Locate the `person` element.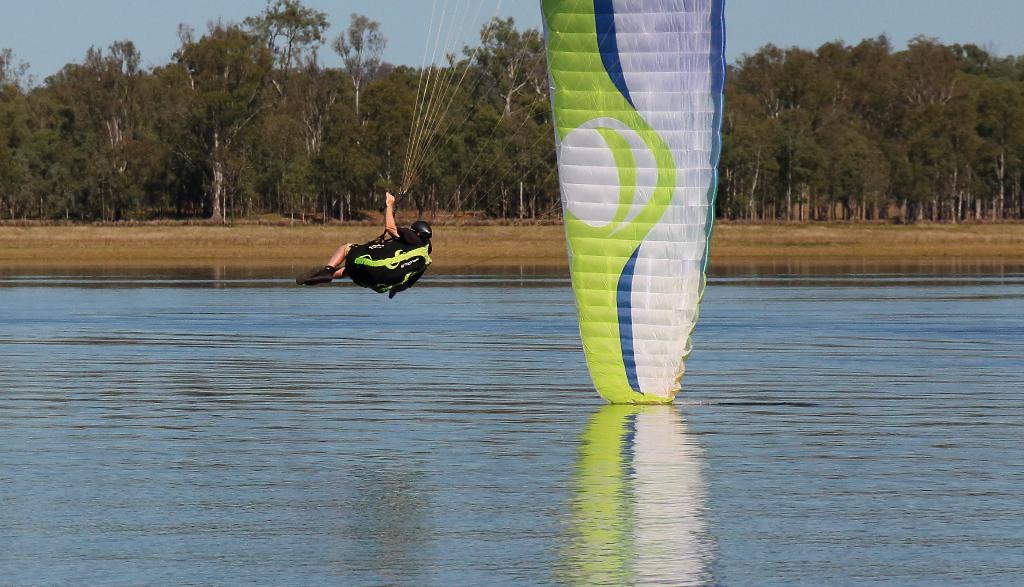
Element bbox: 300 190 429 283.
